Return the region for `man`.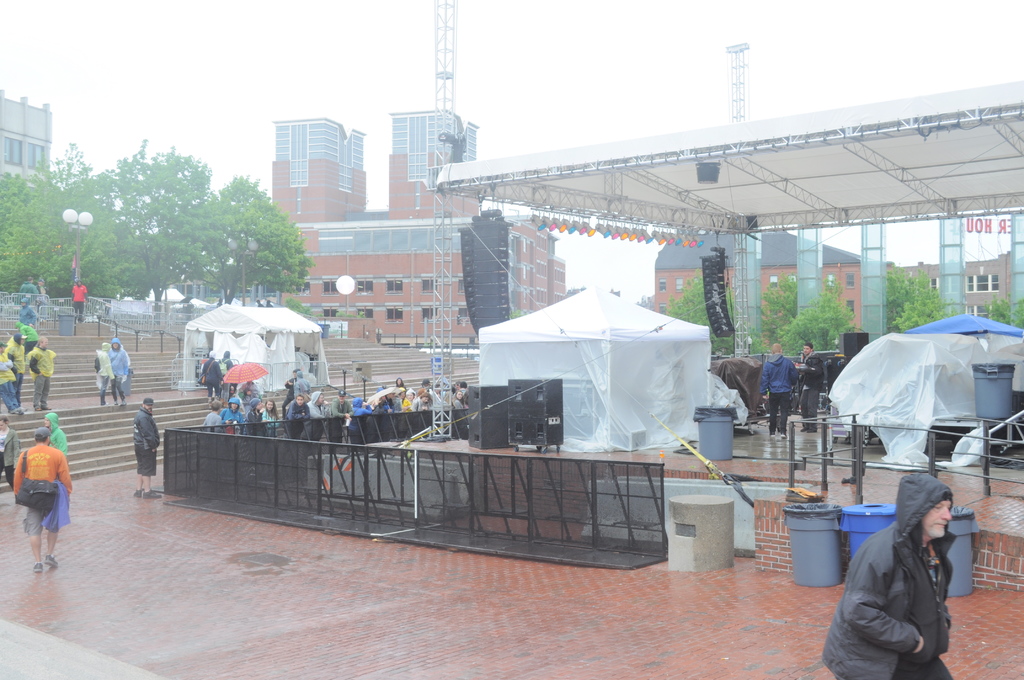
box=[835, 479, 981, 678].
